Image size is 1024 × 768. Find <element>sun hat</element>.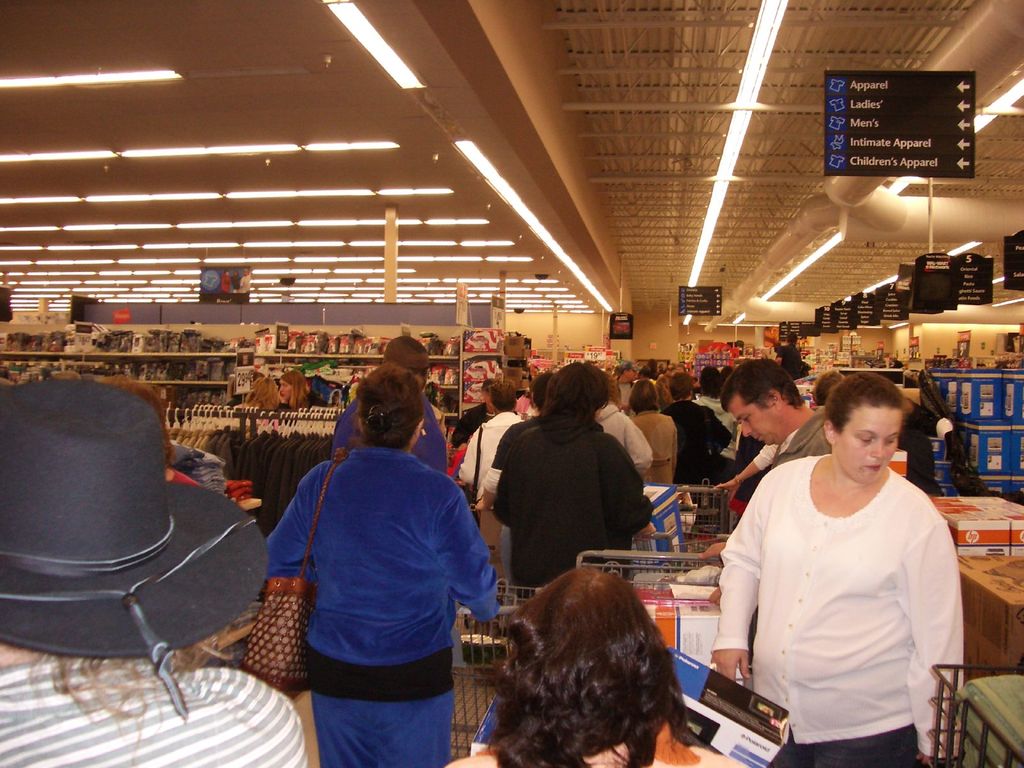
x1=620, y1=357, x2=646, y2=371.
